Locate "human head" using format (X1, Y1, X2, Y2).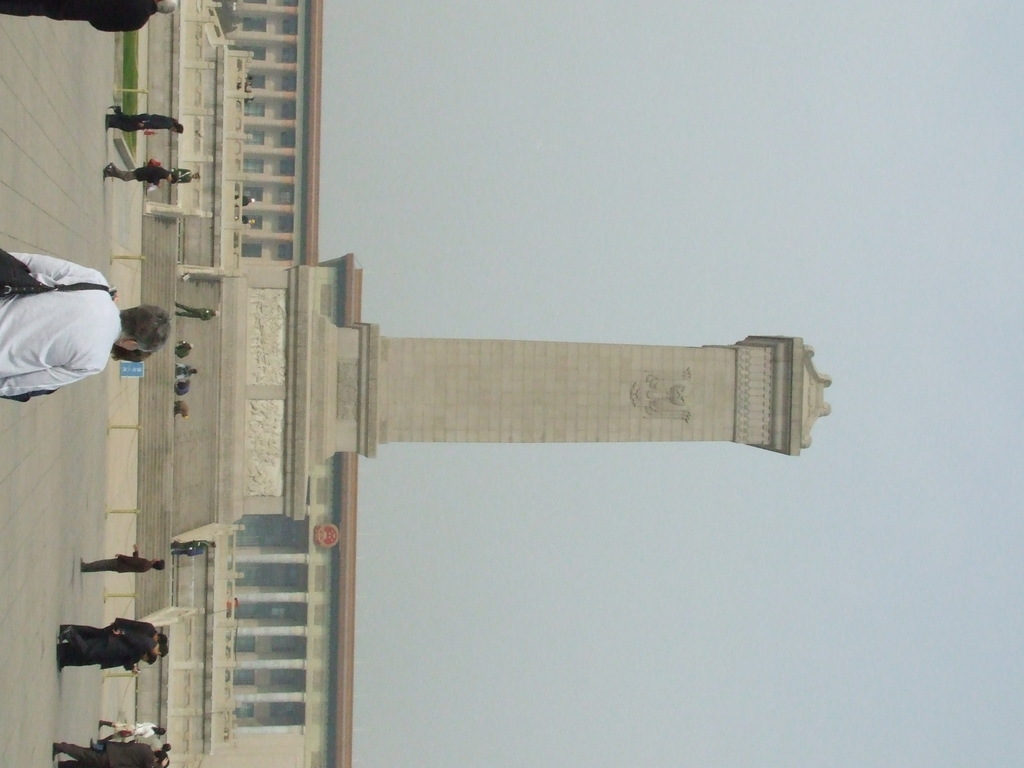
(156, 632, 168, 643).
